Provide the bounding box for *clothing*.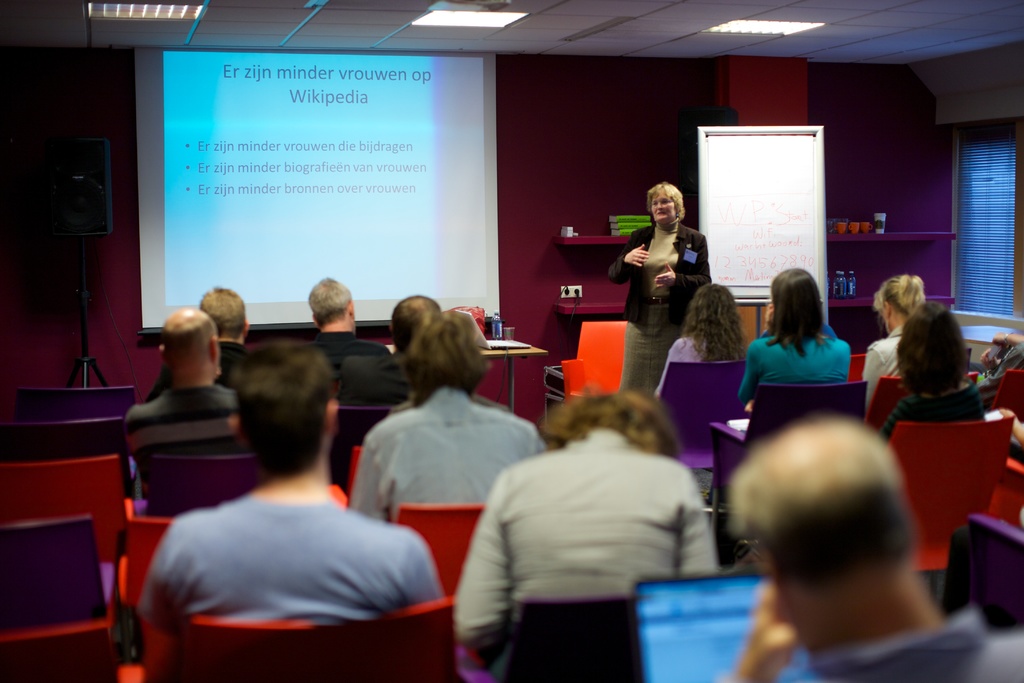
select_region(145, 491, 443, 634).
